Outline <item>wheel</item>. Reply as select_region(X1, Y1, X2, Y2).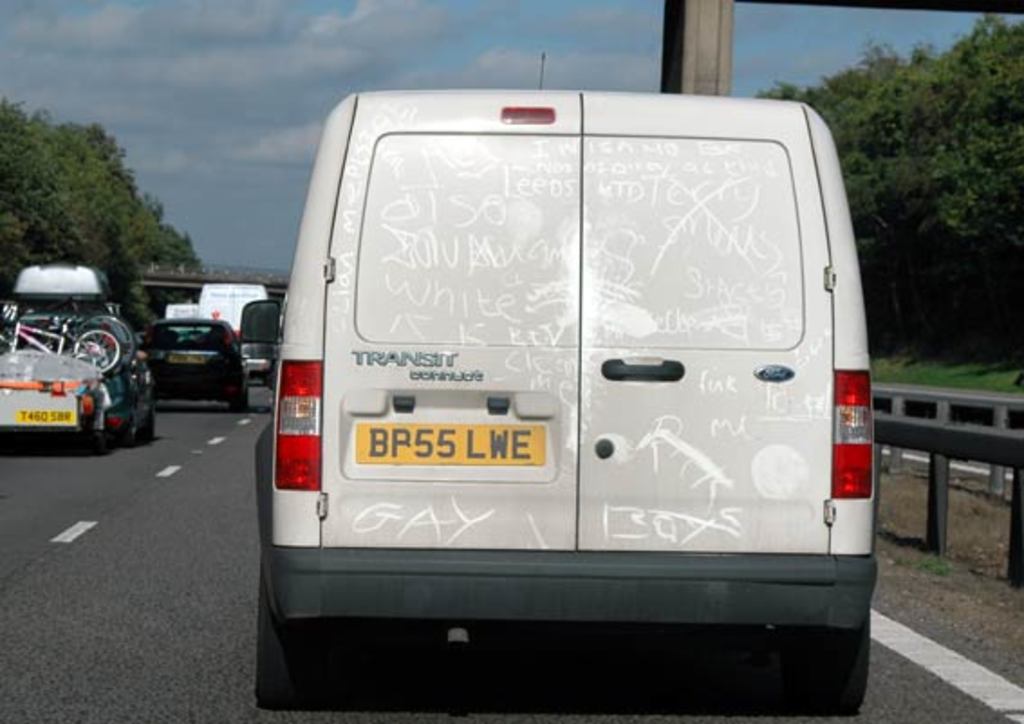
select_region(228, 392, 251, 412).
